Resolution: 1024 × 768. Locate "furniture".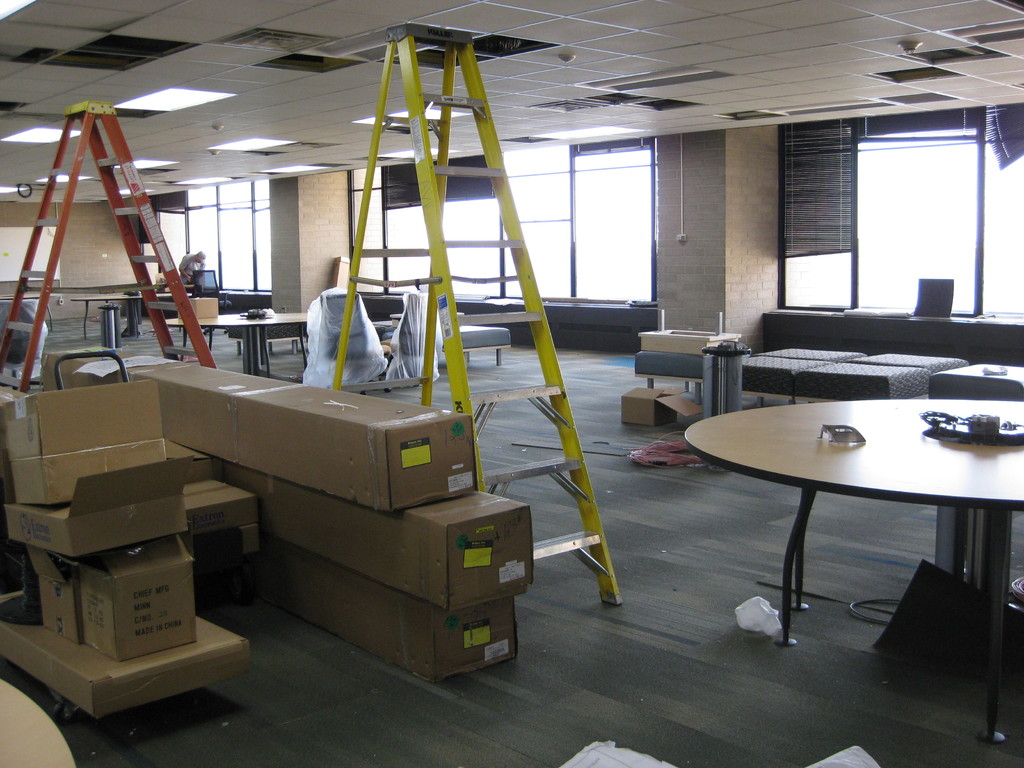
bbox=(165, 310, 310, 376).
